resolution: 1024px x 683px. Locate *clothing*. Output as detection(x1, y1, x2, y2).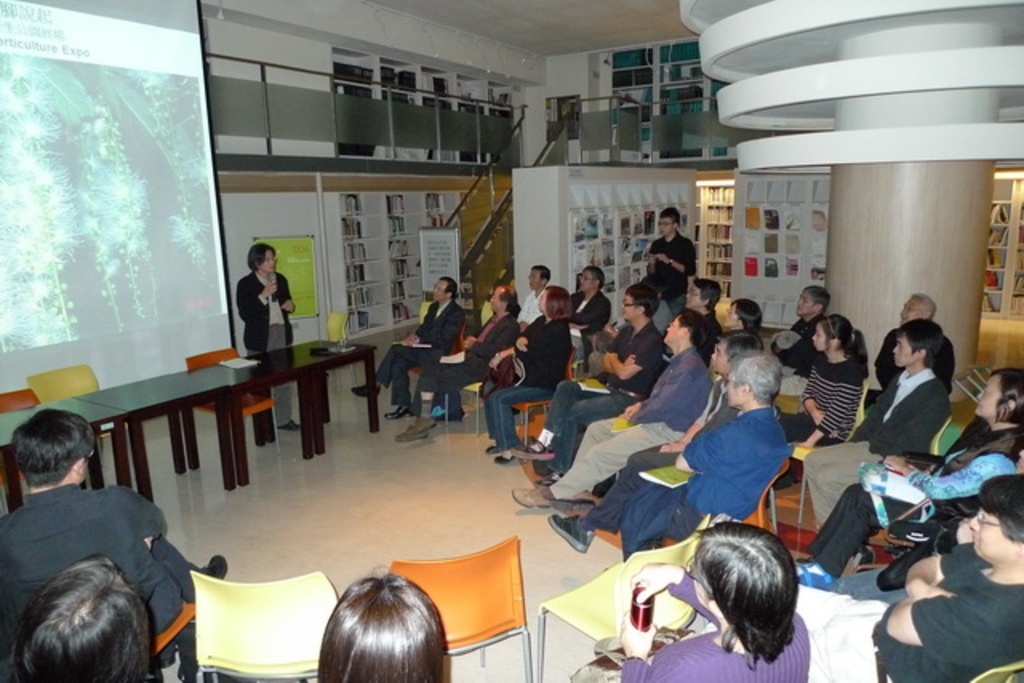
detection(616, 561, 810, 681).
